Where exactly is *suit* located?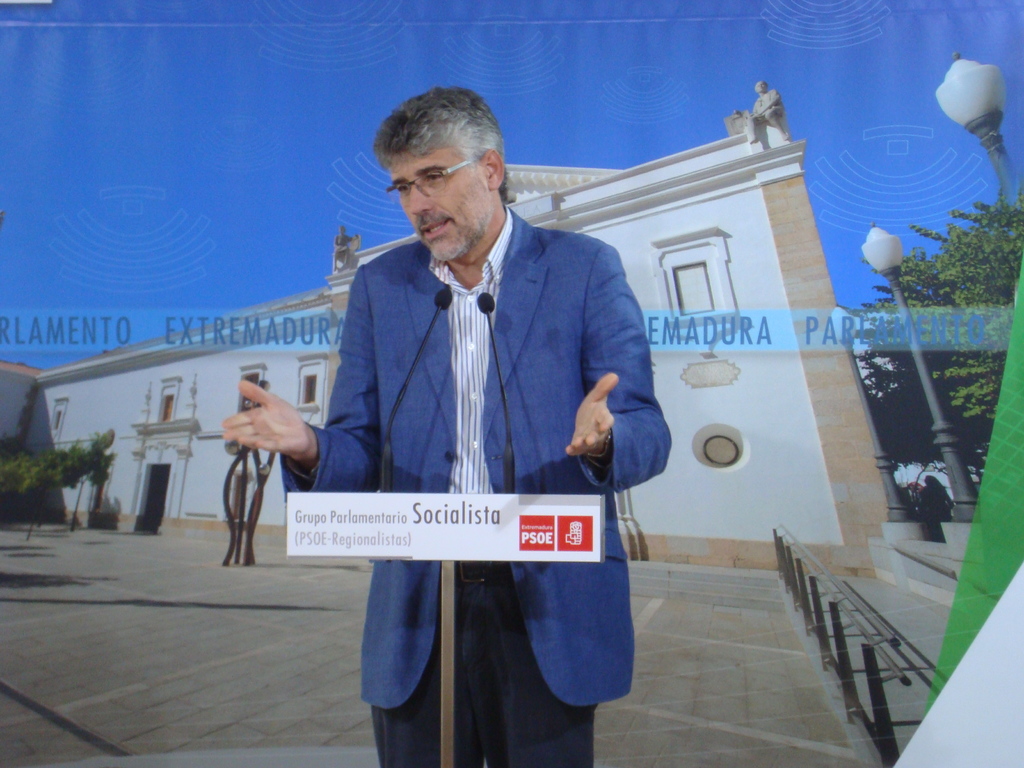
Its bounding box is 282/206/684/767.
